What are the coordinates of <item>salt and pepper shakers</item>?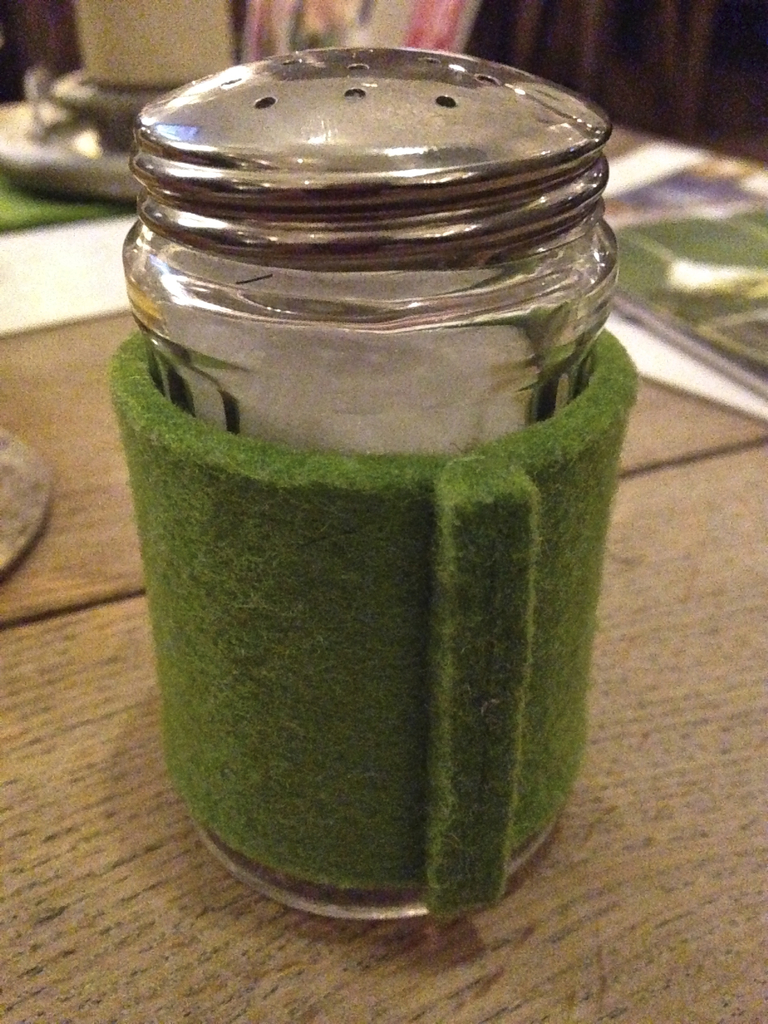
[x1=94, y1=85, x2=673, y2=944].
